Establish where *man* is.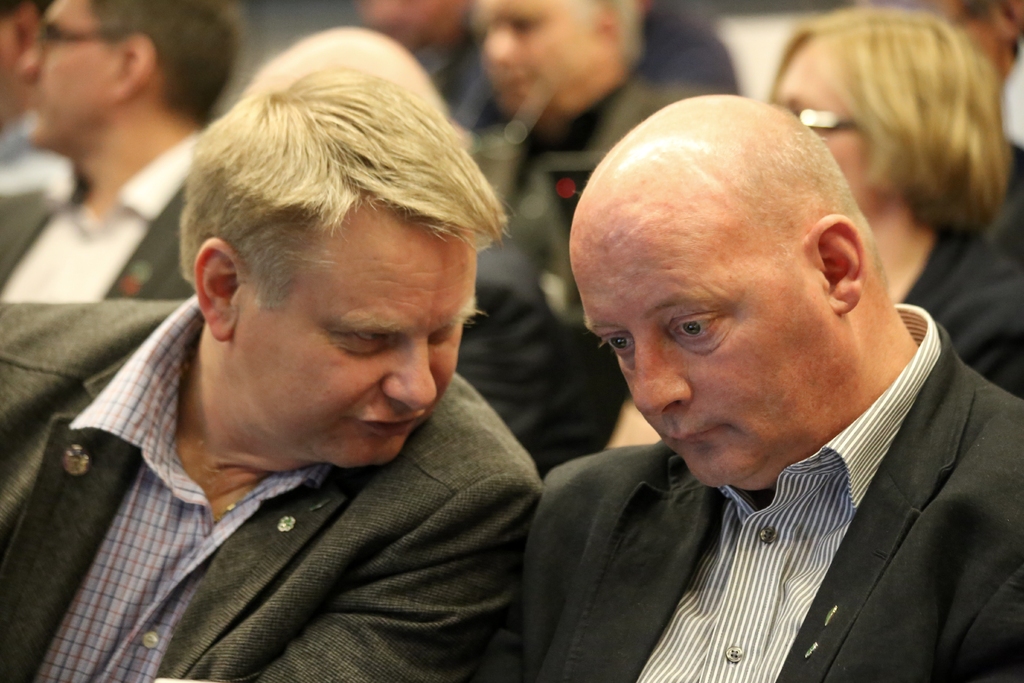
Established at [left=0, top=0, right=77, bottom=199].
